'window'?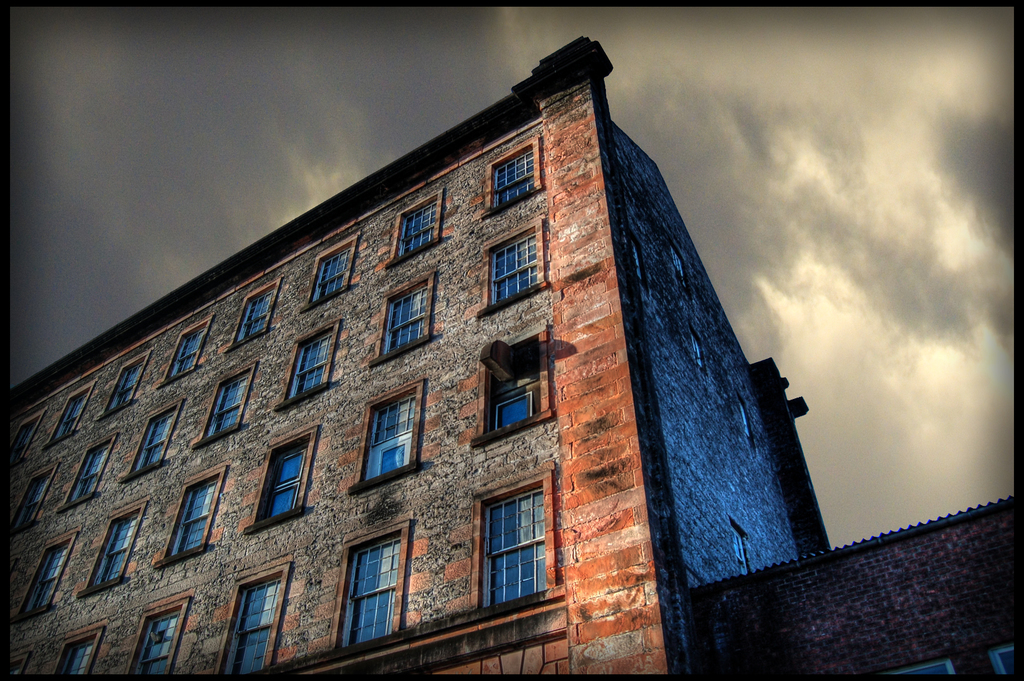
285 320 341 403
